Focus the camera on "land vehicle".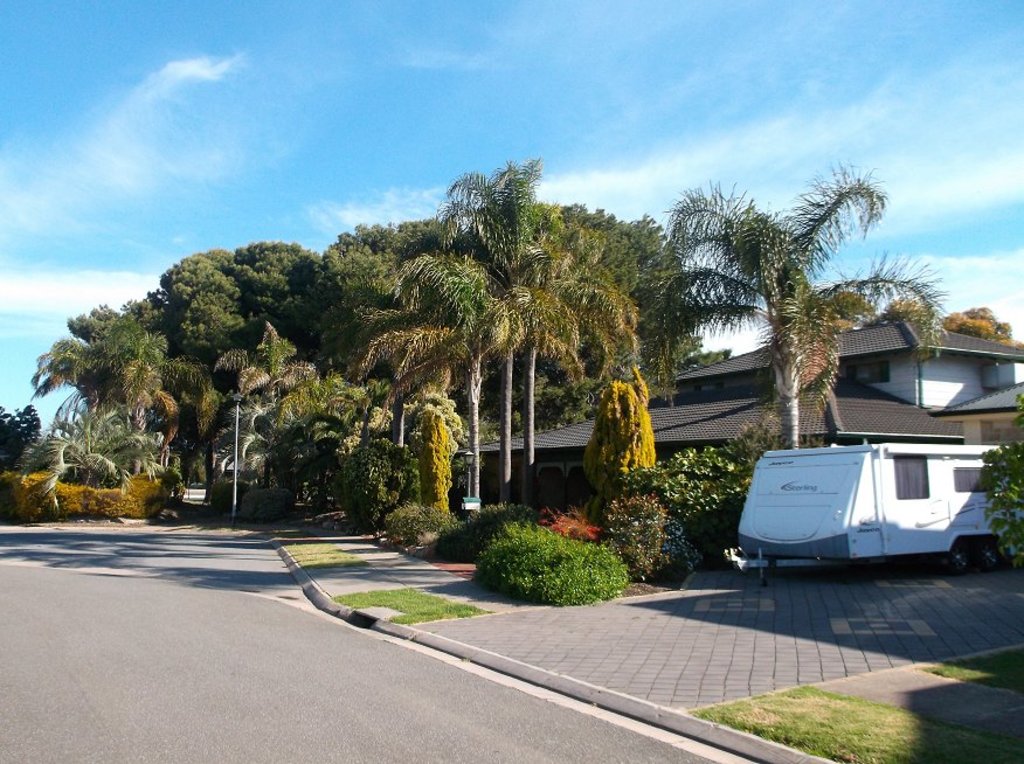
Focus region: {"x1": 748, "y1": 430, "x2": 999, "y2": 586}.
